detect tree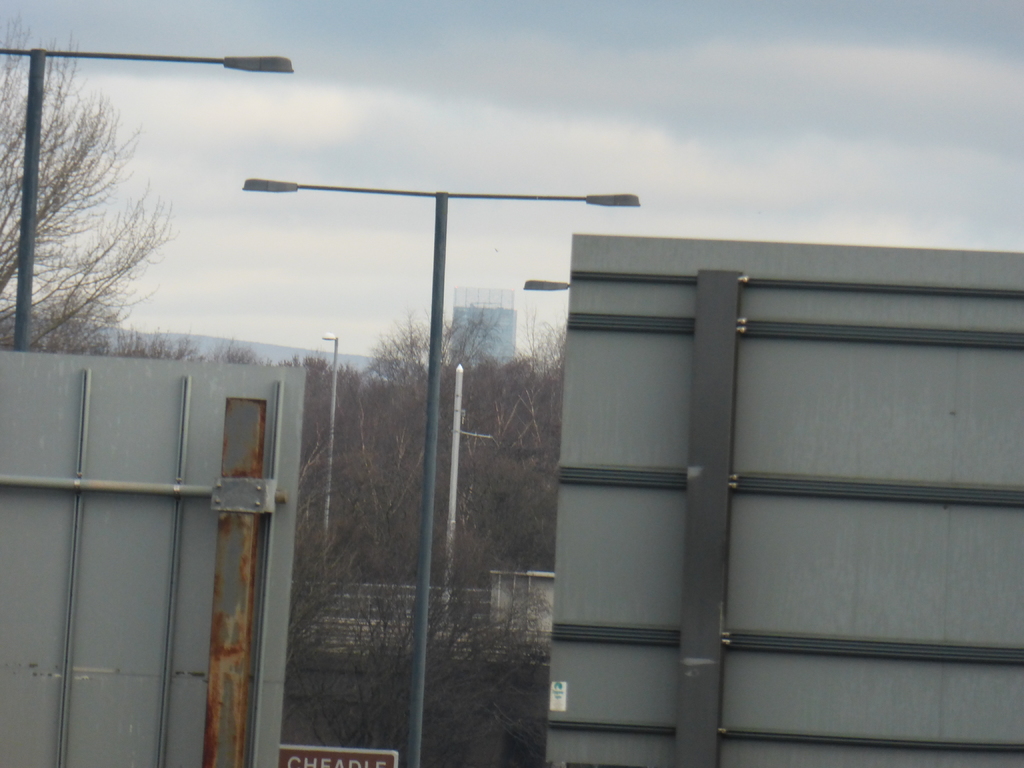
0, 12, 184, 351
